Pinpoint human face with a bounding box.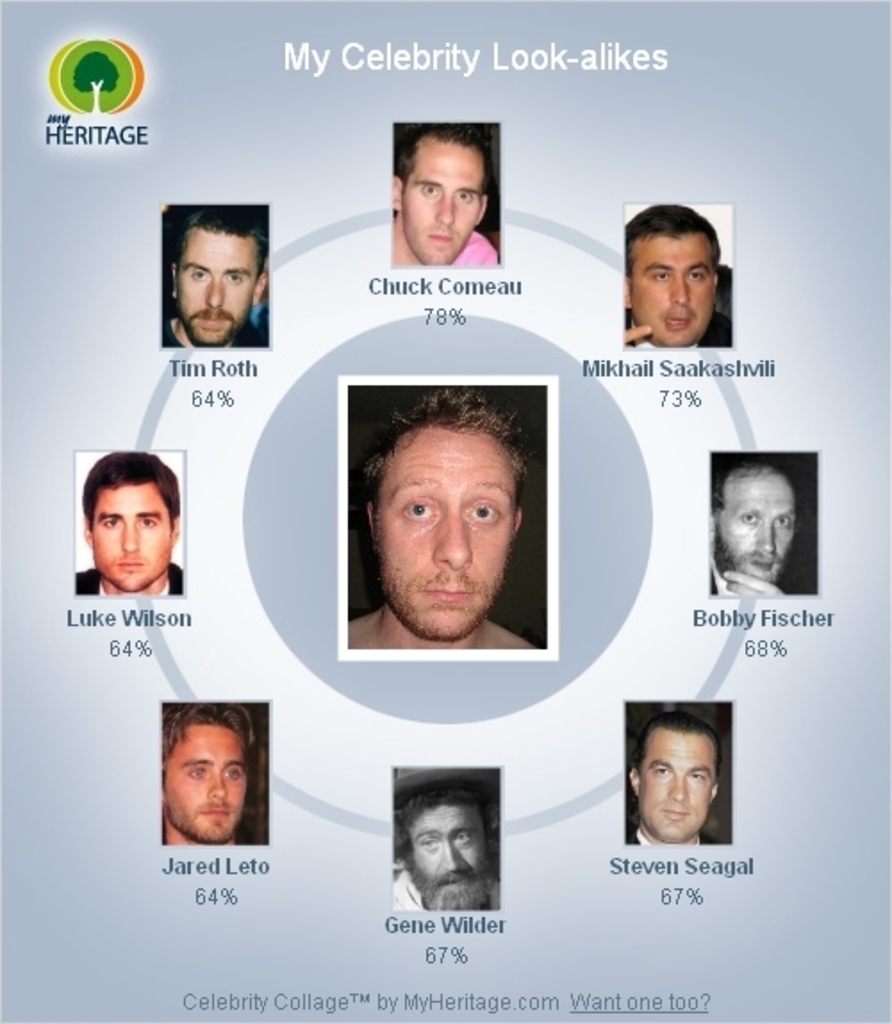
x1=717, y1=464, x2=794, y2=585.
